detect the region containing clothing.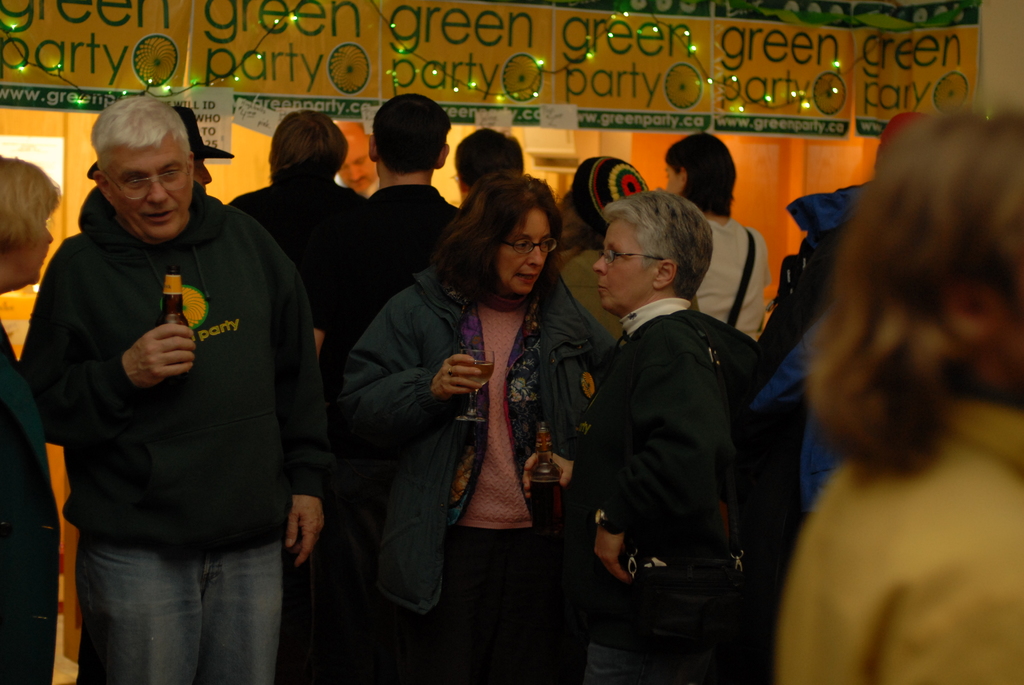
left=224, top=164, right=367, bottom=290.
